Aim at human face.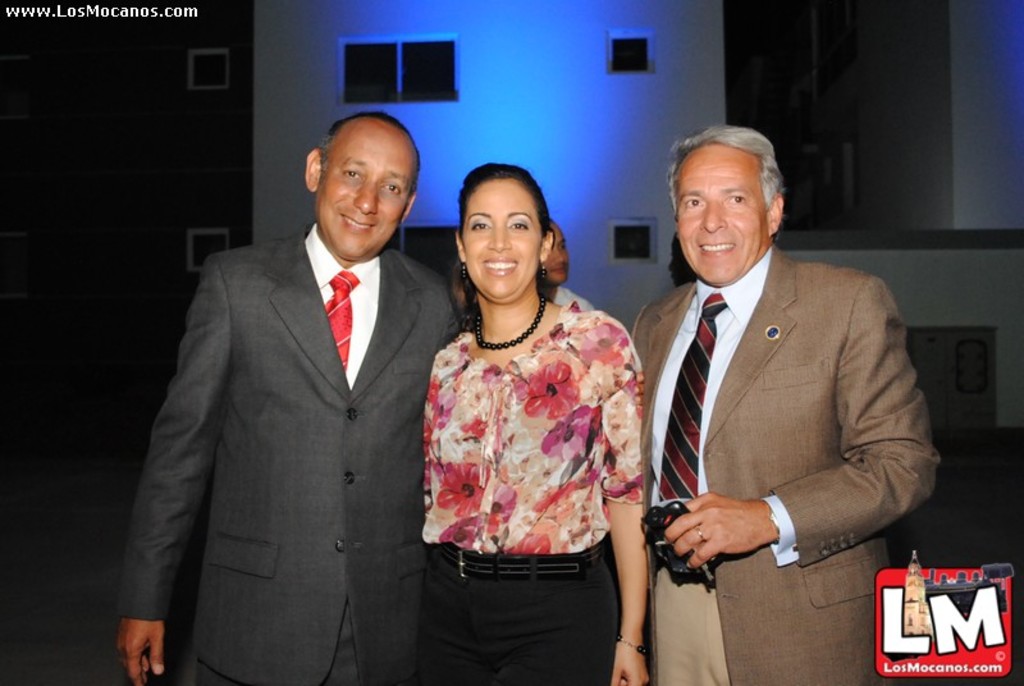
Aimed at {"left": 543, "top": 225, "right": 572, "bottom": 289}.
